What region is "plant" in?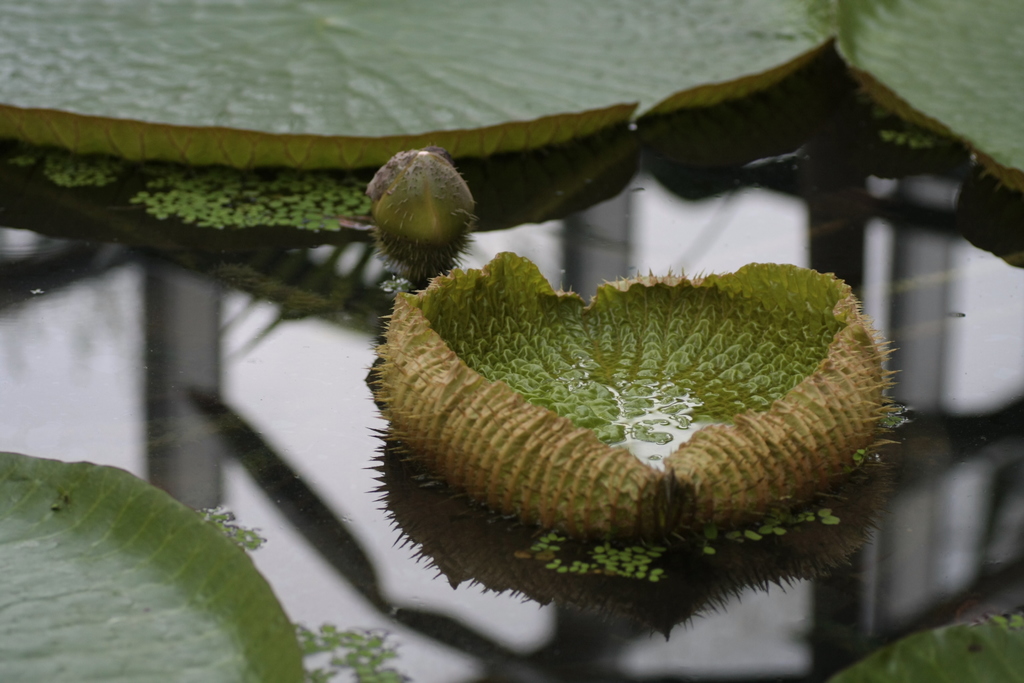
x1=831 y1=608 x2=1023 y2=682.
